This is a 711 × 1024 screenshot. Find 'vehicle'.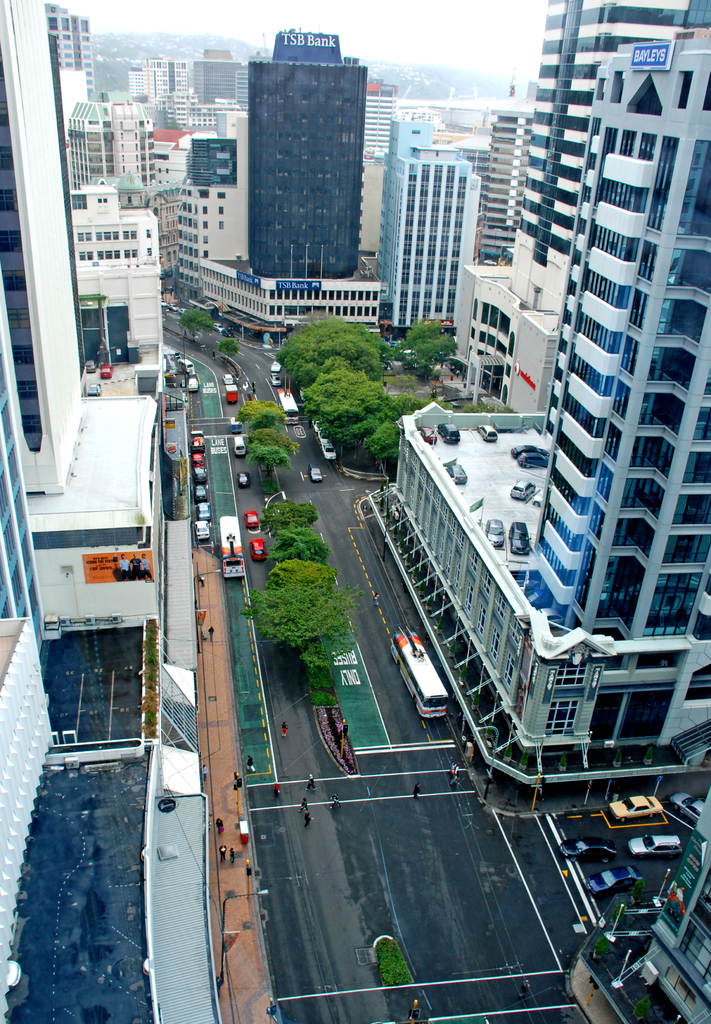
Bounding box: select_region(446, 461, 467, 482).
